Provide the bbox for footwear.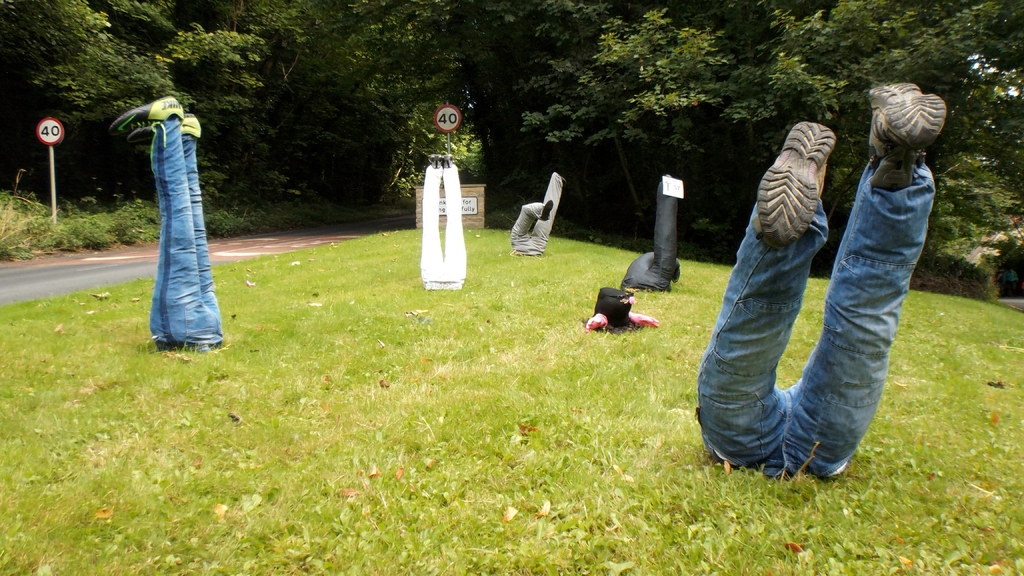
870/81/942/188.
